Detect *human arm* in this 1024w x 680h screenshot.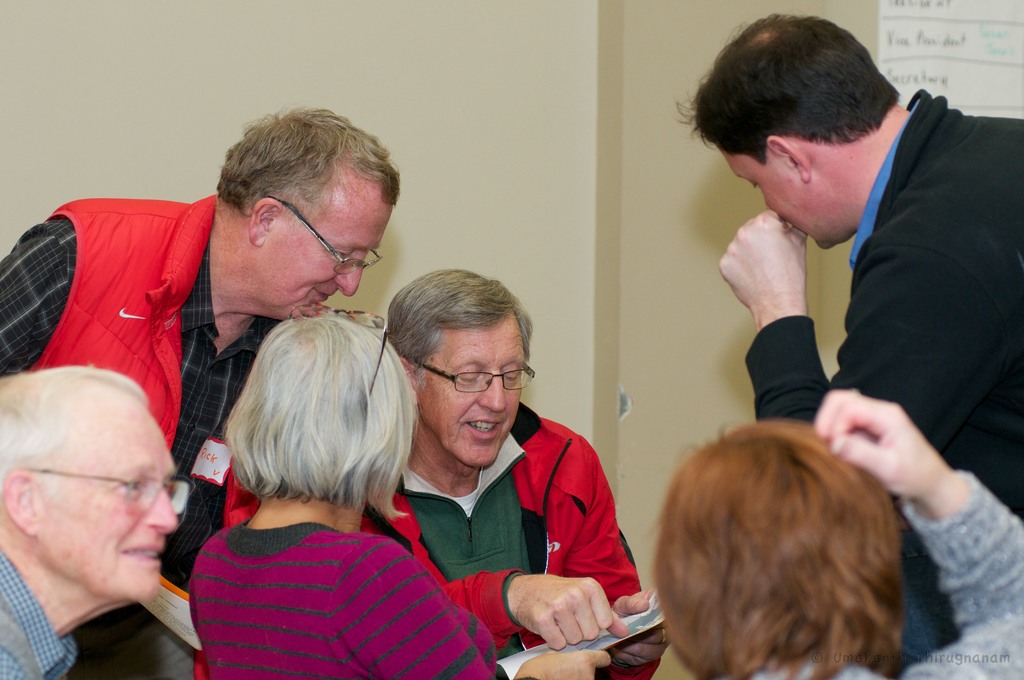
Detection: box=[372, 512, 630, 657].
